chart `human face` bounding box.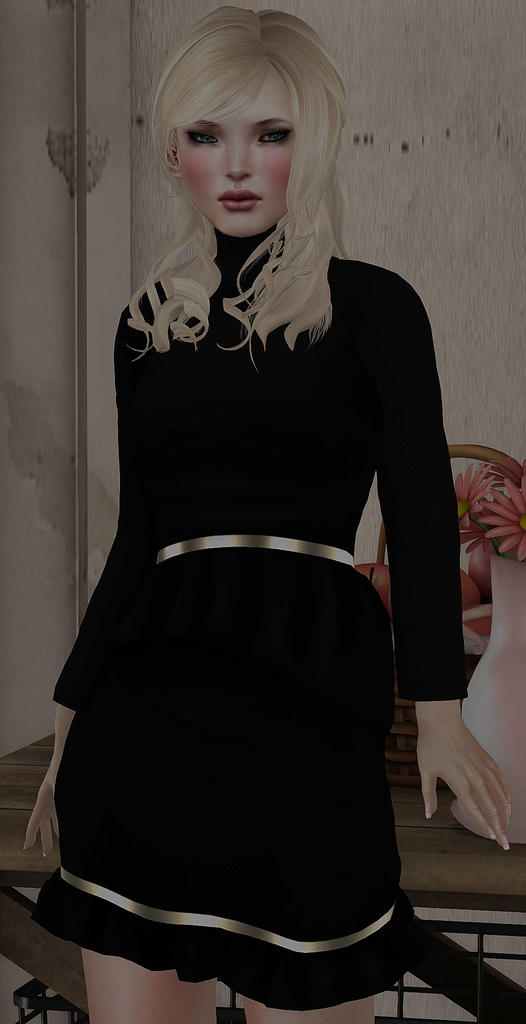
Charted: bbox(188, 72, 299, 239).
